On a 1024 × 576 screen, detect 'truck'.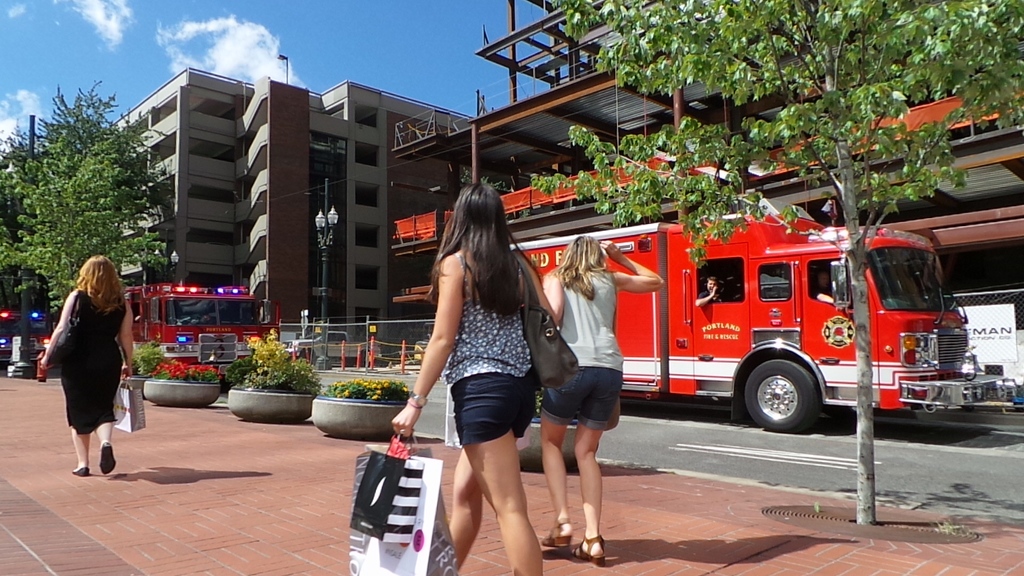
left=506, top=204, right=978, bottom=429.
